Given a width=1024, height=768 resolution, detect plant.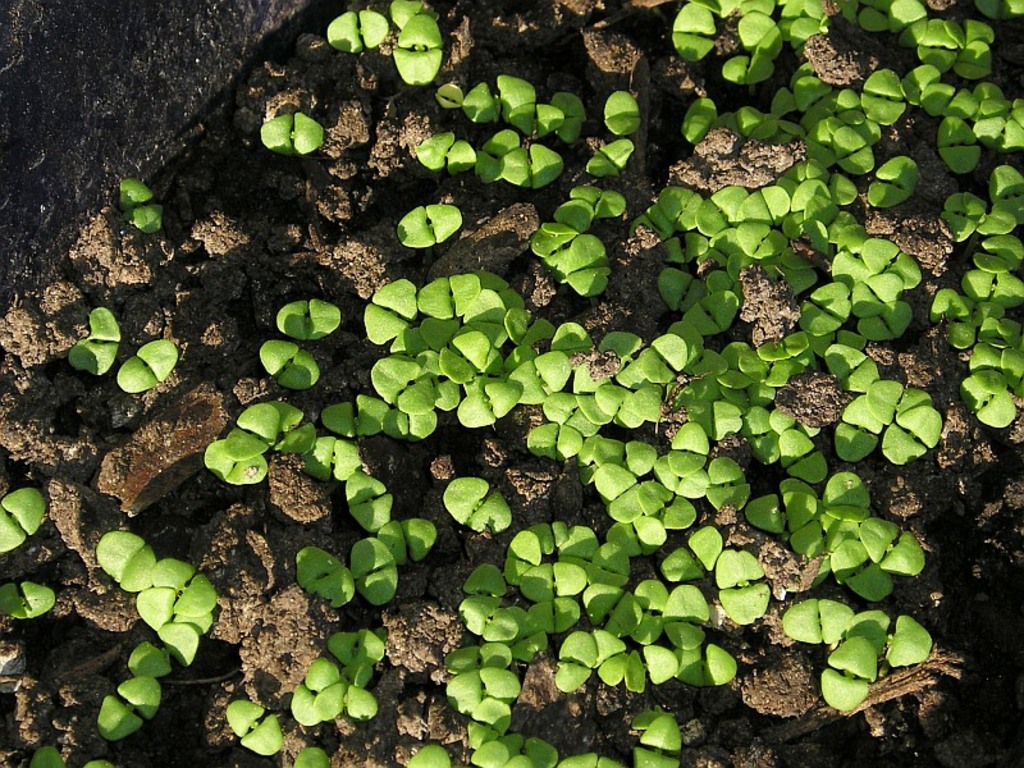
[709, 0, 774, 10].
